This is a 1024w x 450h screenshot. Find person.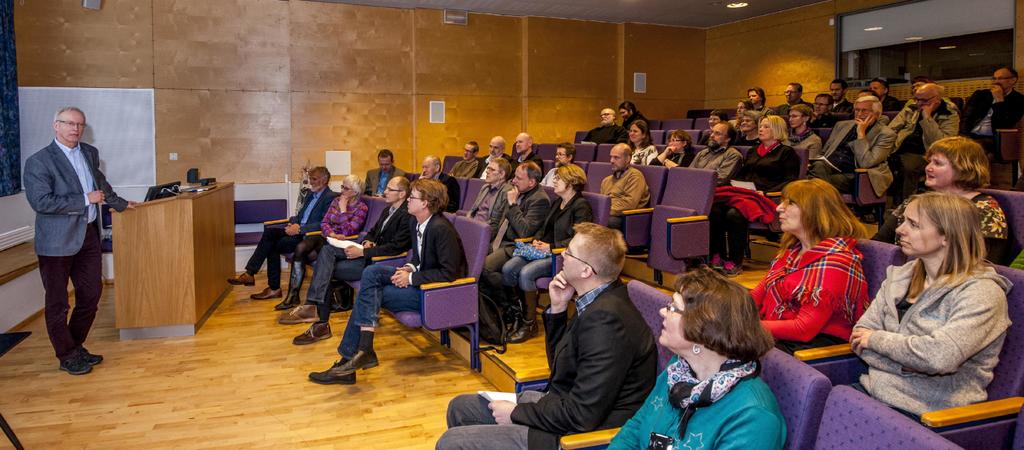
Bounding box: (471,135,505,182).
